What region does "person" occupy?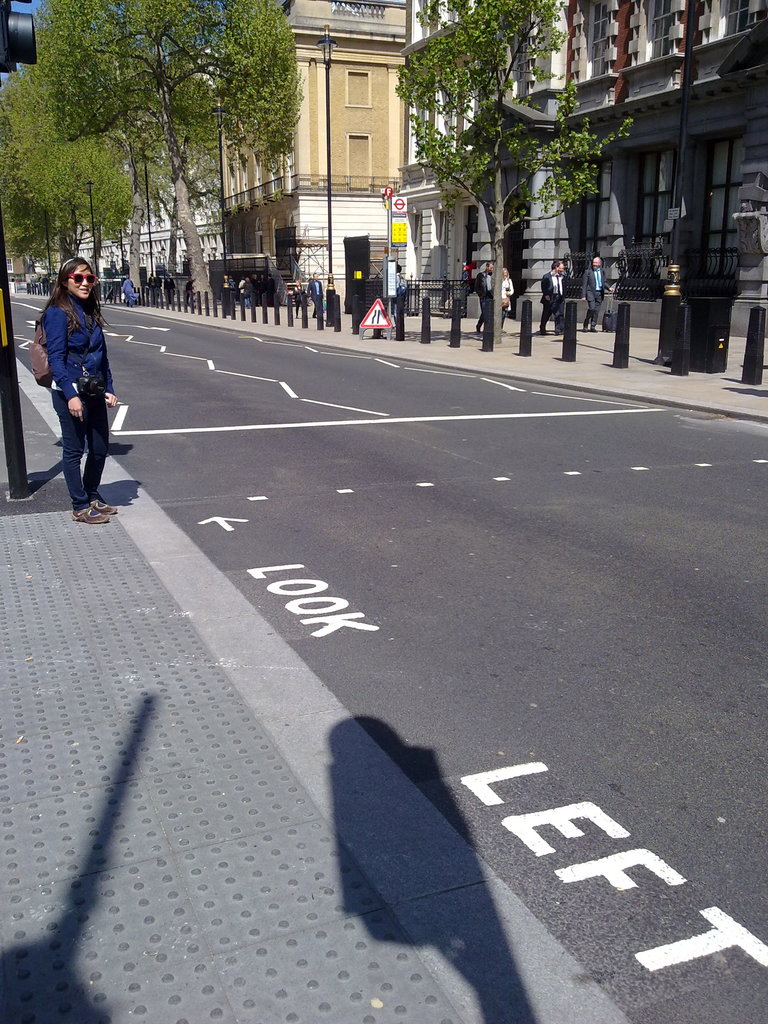
pyautogui.locateOnScreen(184, 275, 193, 303).
